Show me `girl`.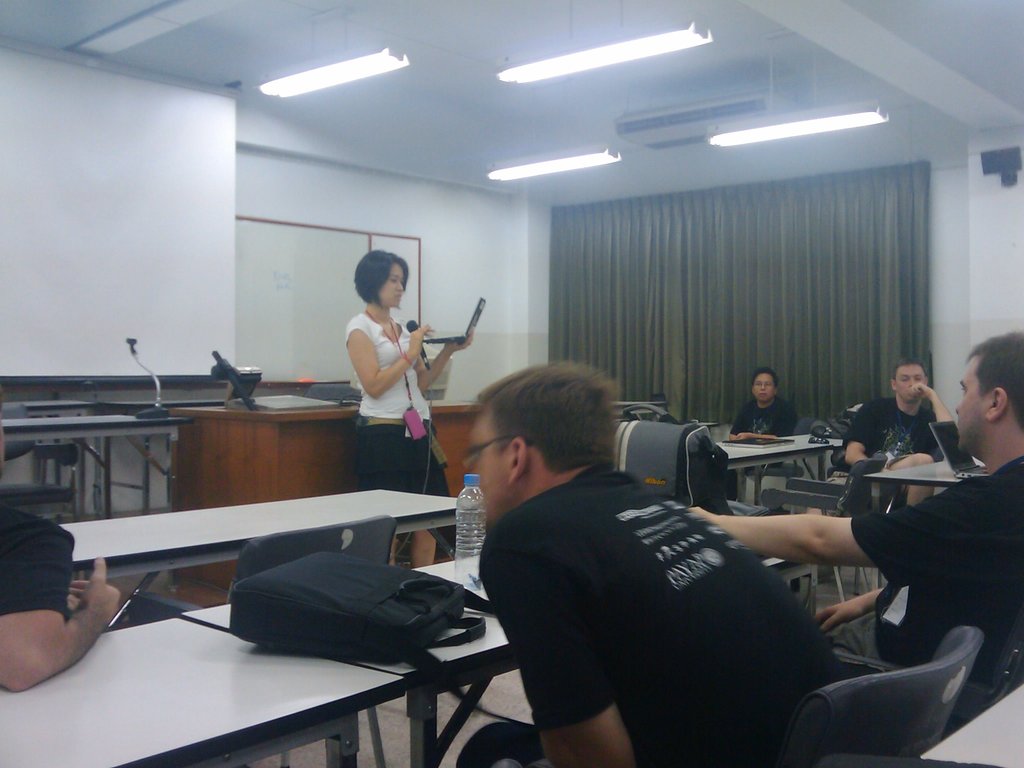
`girl` is here: <bbox>337, 244, 480, 563</bbox>.
